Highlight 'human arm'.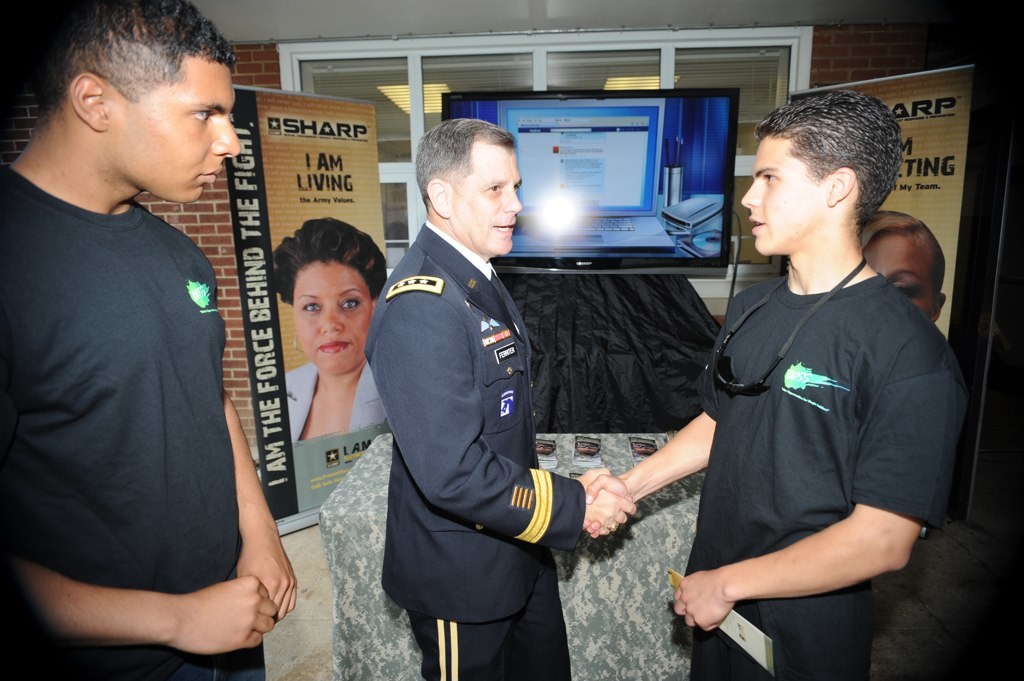
Highlighted region: (672,362,964,629).
